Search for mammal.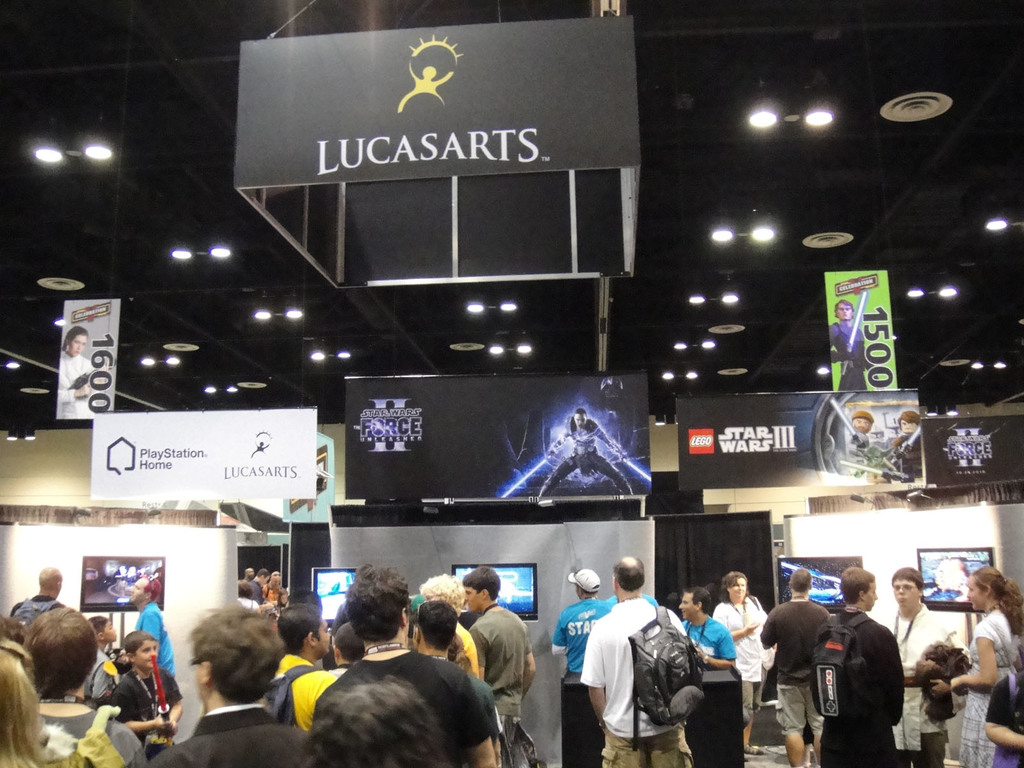
Found at bbox=[550, 568, 616, 674].
